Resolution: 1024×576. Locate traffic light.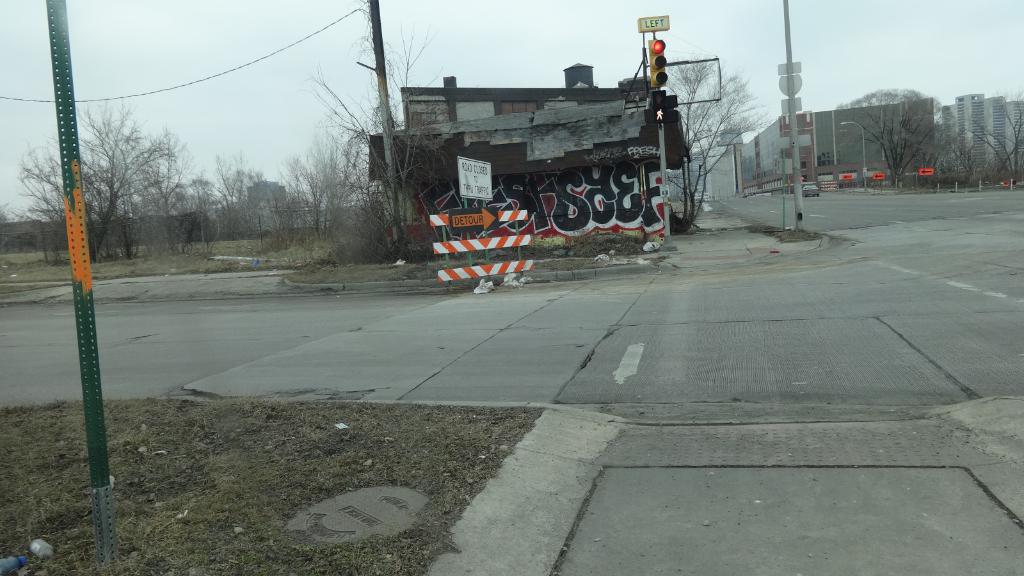
pyautogui.locateOnScreen(668, 95, 680, 124).
